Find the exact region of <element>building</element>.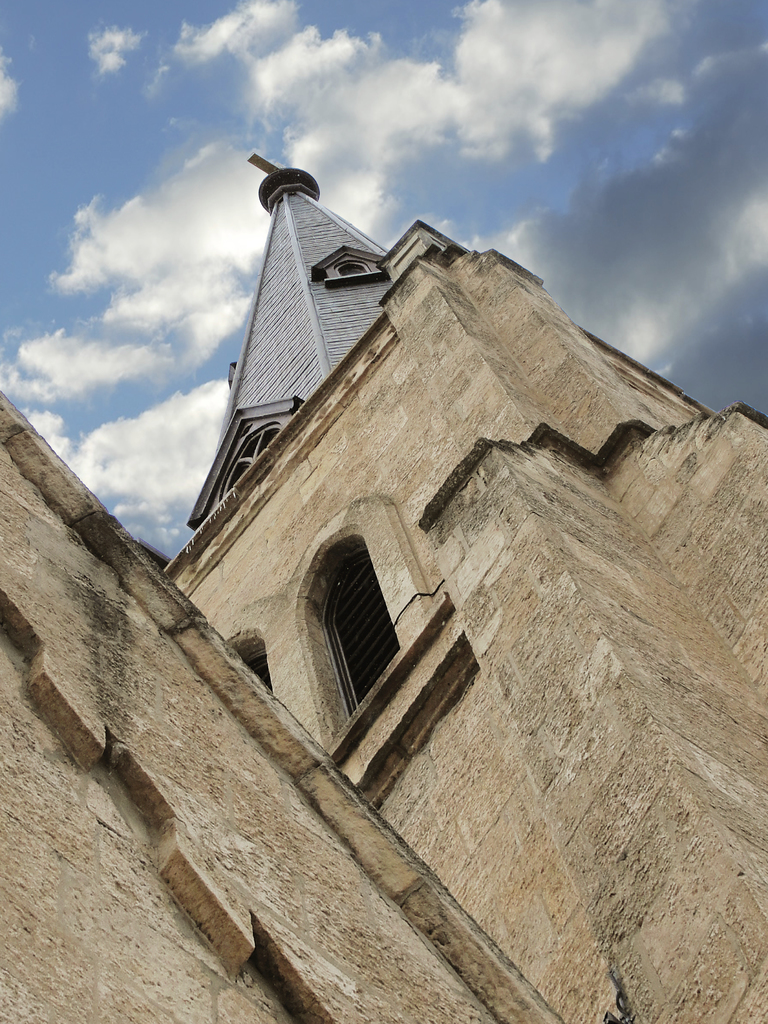
Exact region: bbox=[0, 150, 767, 1023].
